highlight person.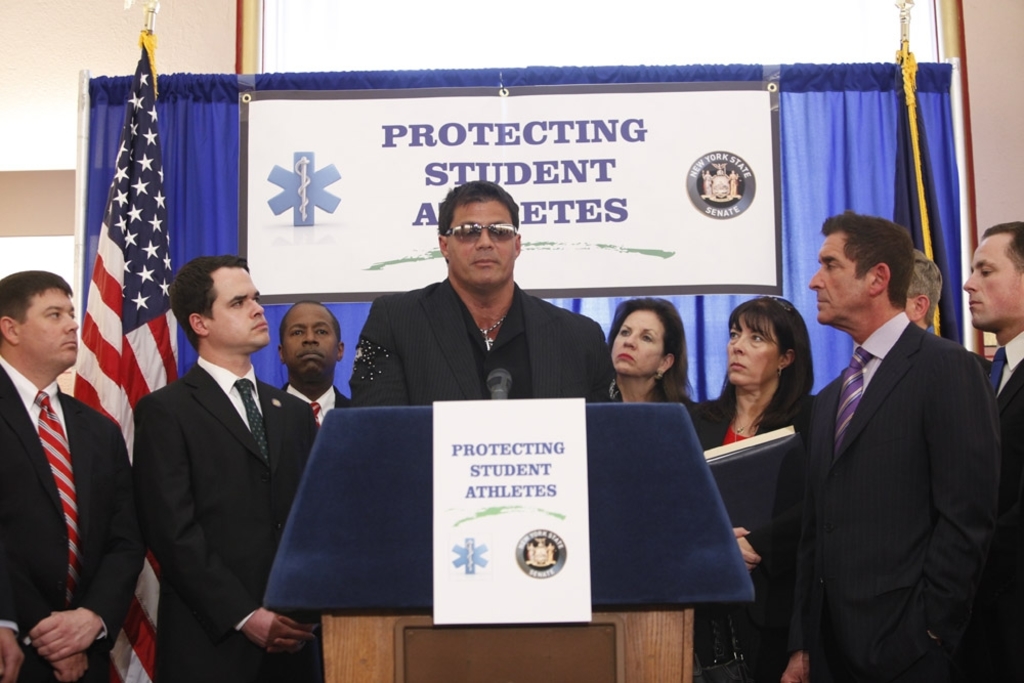
Highlighted region: crop(621, 298, 706, 420).
